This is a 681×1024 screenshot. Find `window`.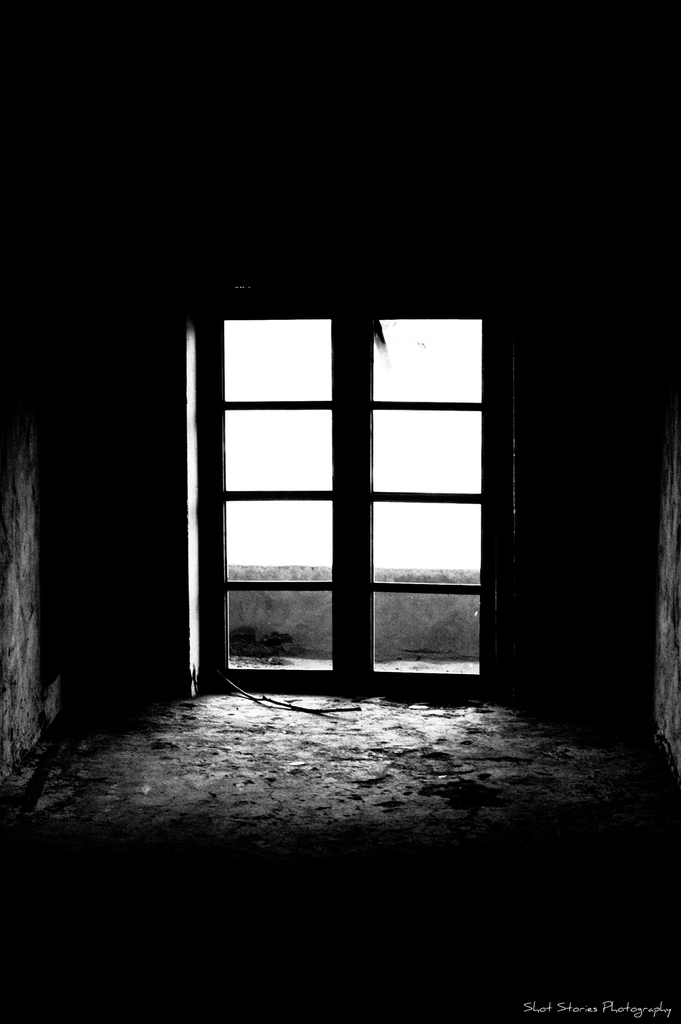
Bounding box: box=[208, 255, 529, 723].
